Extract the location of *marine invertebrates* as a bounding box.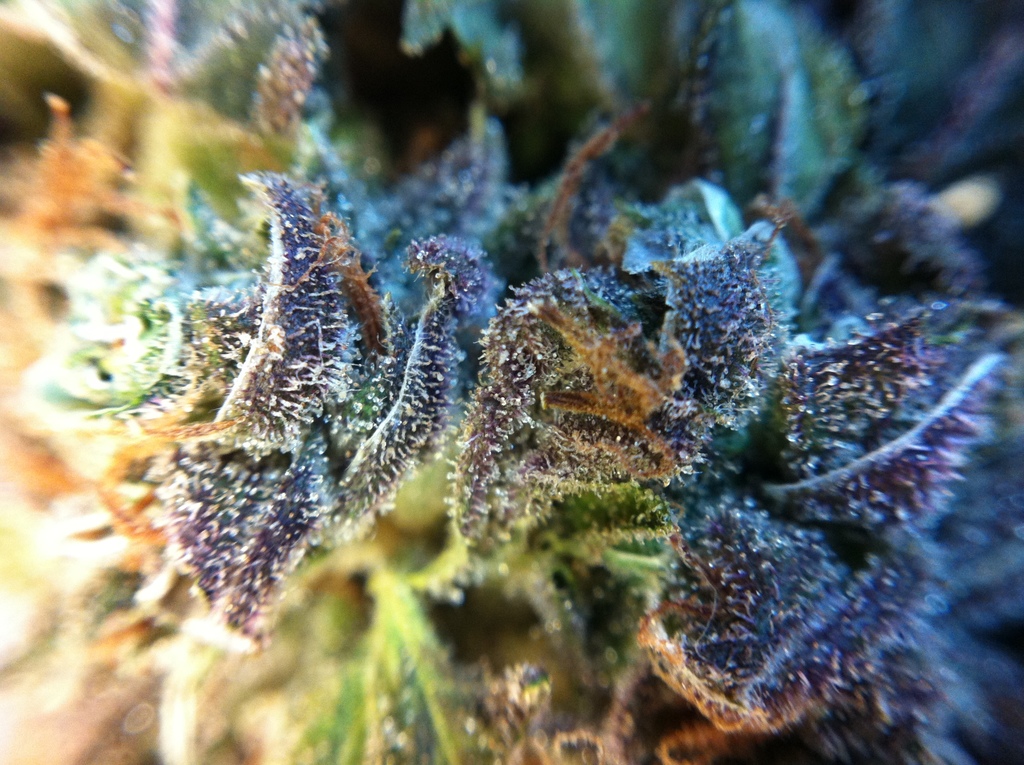
region(105, 193, 477, 640).
